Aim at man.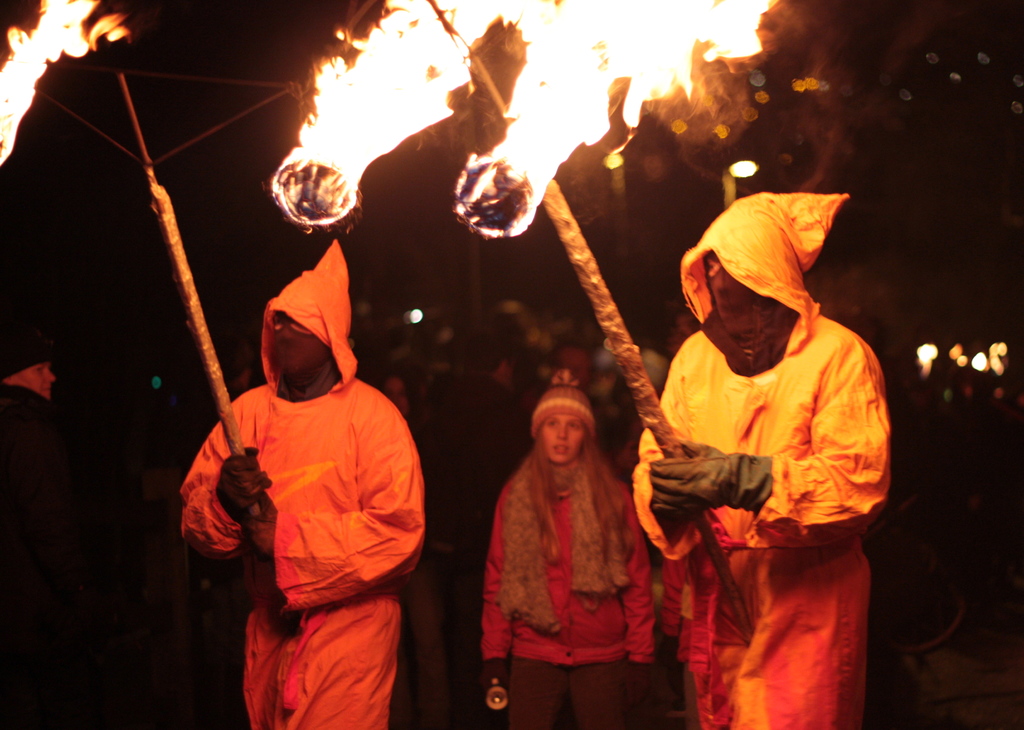
Aimed at [left=0, top=328, right=76, bottom=729].
